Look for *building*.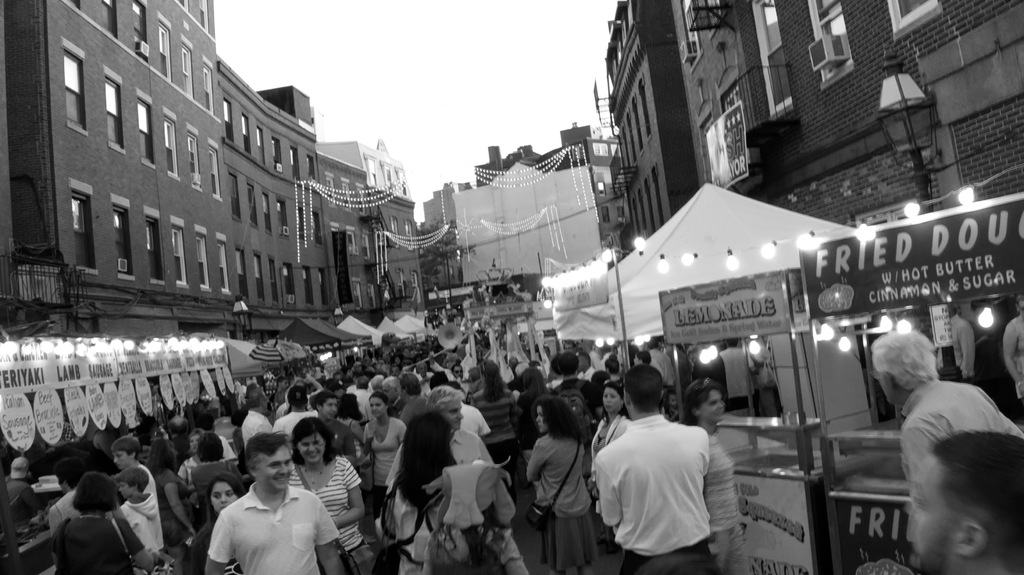
Found: pyautogui.locateOnScreen(421, 118, 620, 301).
